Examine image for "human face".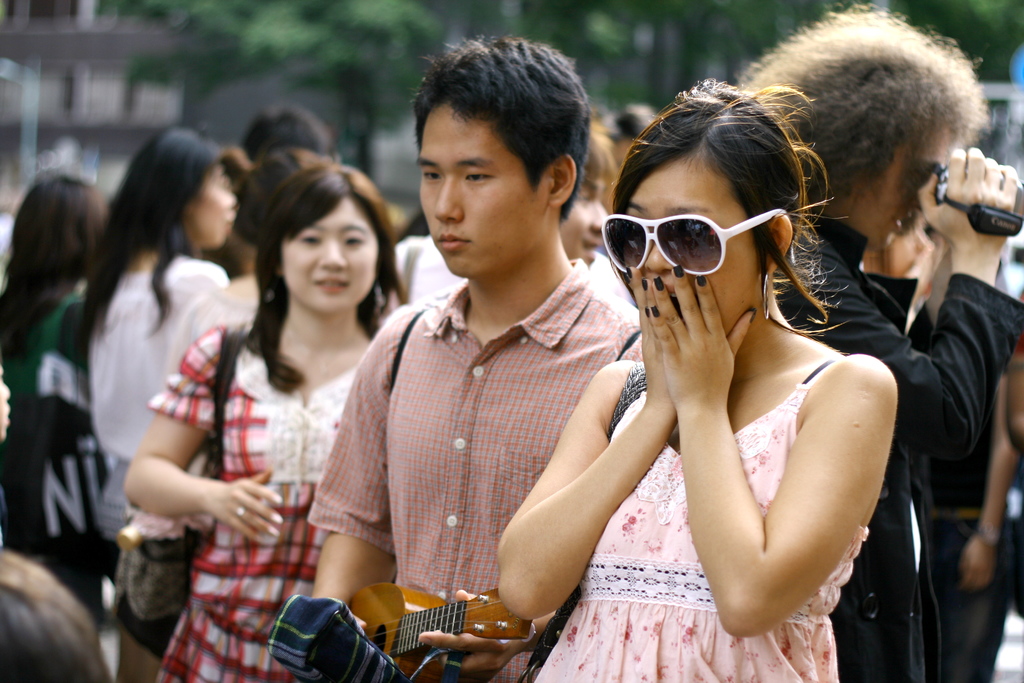
Examination result: 282:201:380:311.
